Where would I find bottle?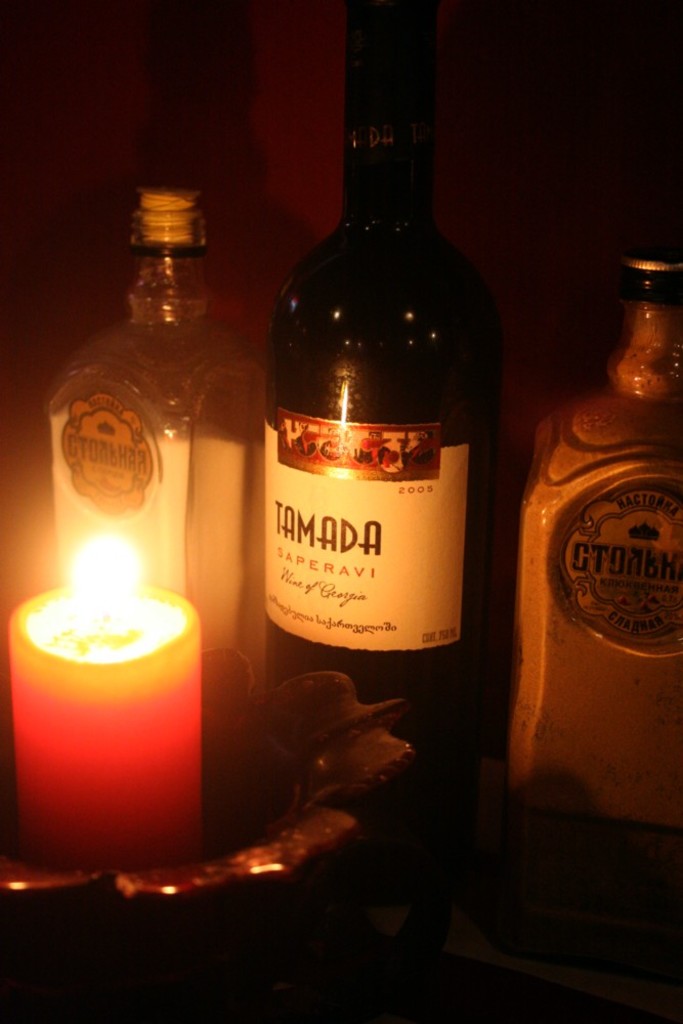
At {"left": 507, "top": 249, "right": 682, "bottom": 834}.
